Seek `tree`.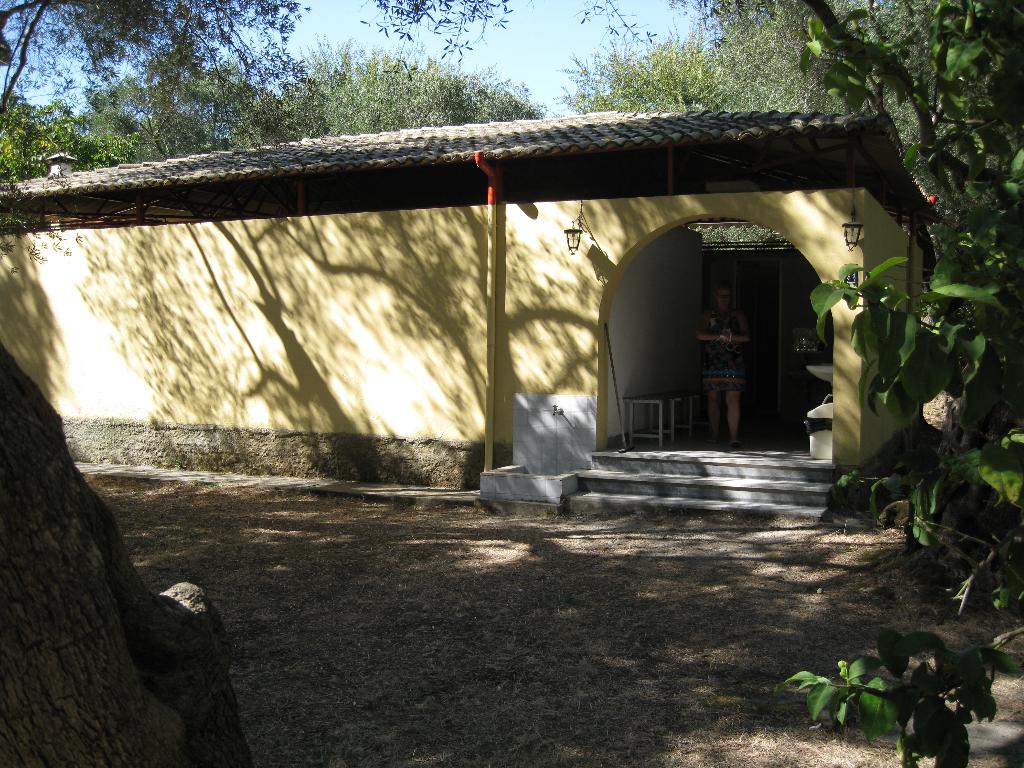
l=0, t=0, r=313, b=104.
